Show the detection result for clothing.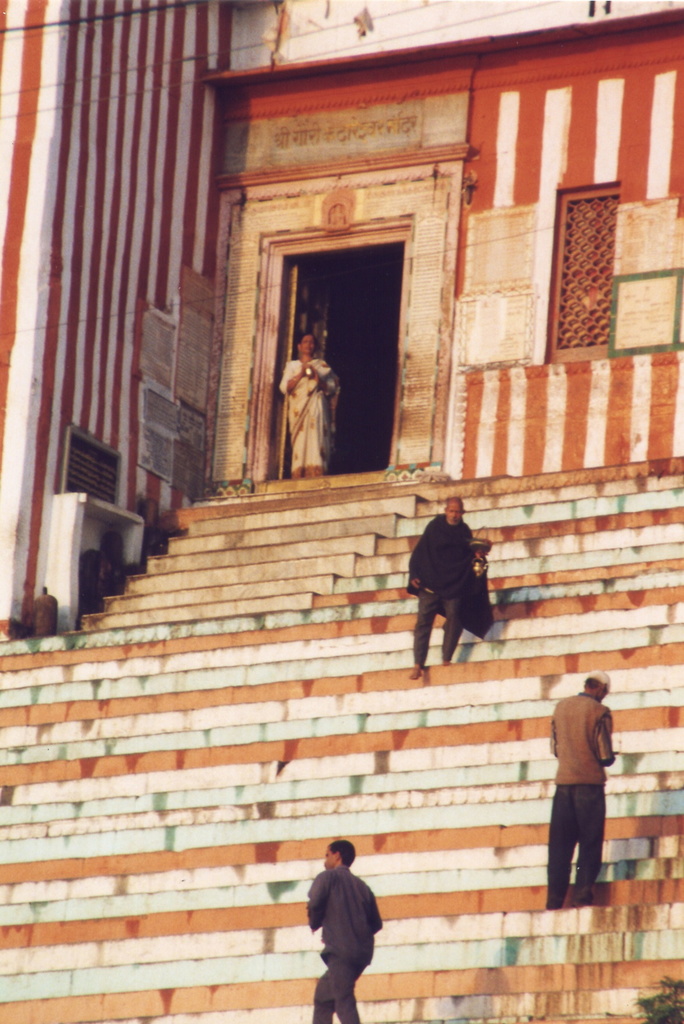
bbox=[403, 511, 492, 665].
